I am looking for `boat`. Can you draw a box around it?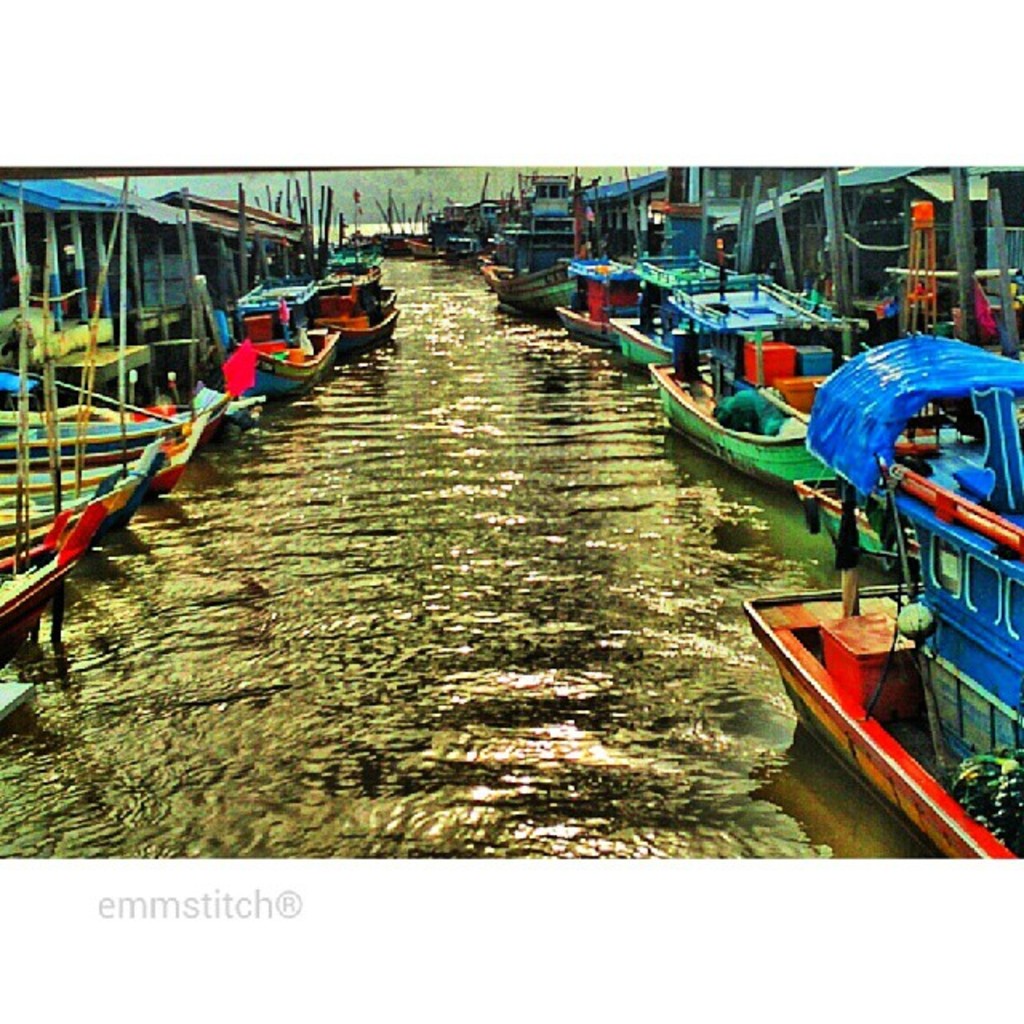
Sure, the bounding box is <box>483,163,595,301</box>.
